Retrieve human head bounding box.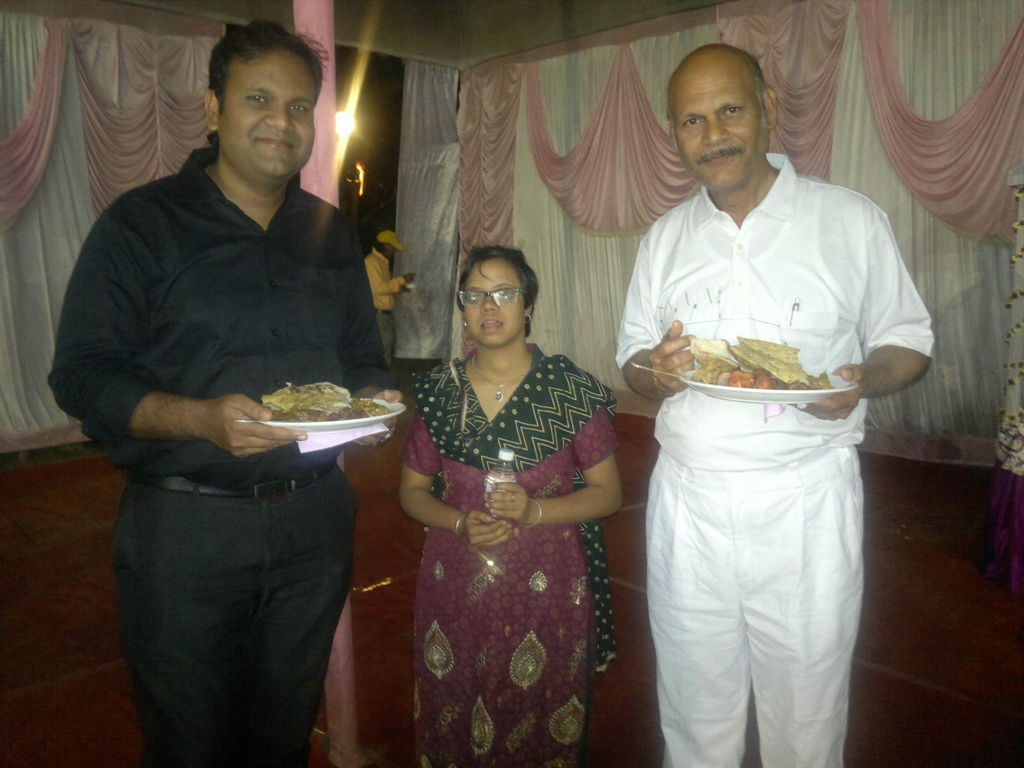
Bounding box: {"x1": 458, "y1": 241, "x2": 534, "y2": 348}.
